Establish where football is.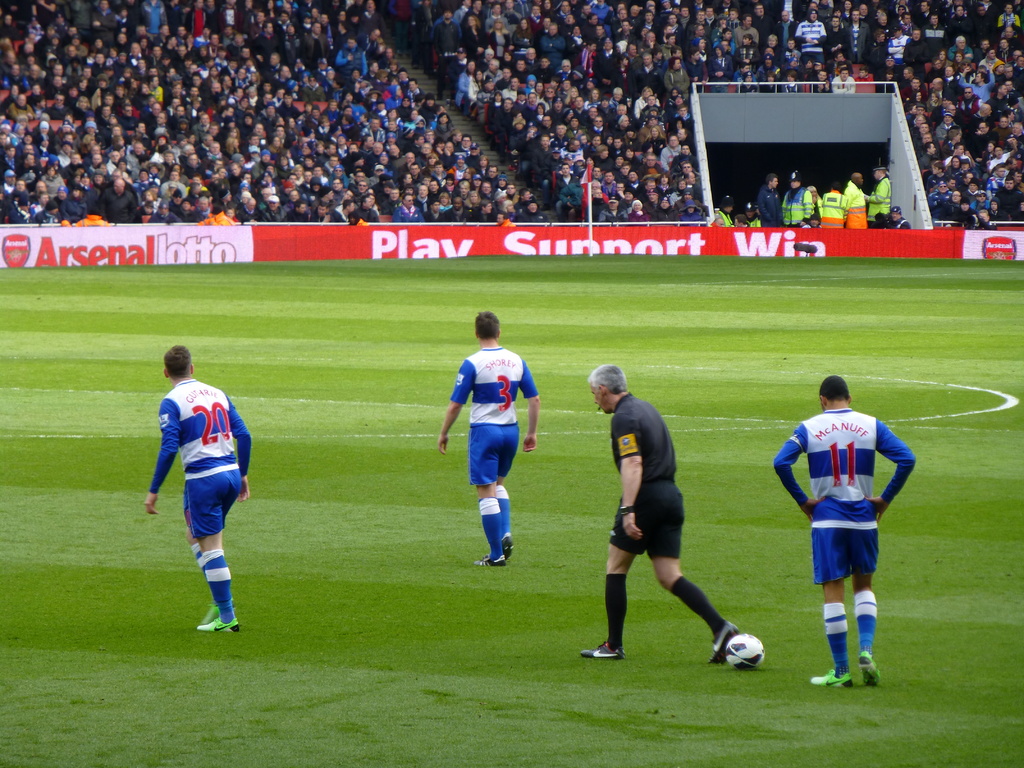
Established at [x1=726, y1=635, x2=765, y2=667].
